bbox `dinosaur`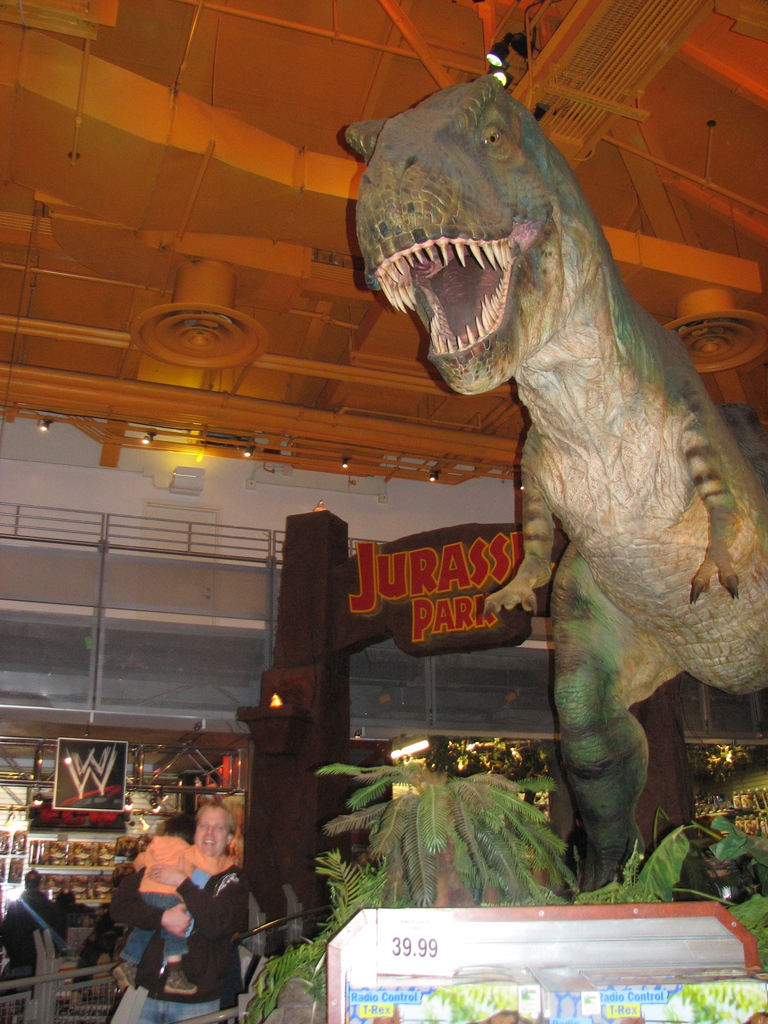
[left=340, top=68, right=765, bottom=906]
